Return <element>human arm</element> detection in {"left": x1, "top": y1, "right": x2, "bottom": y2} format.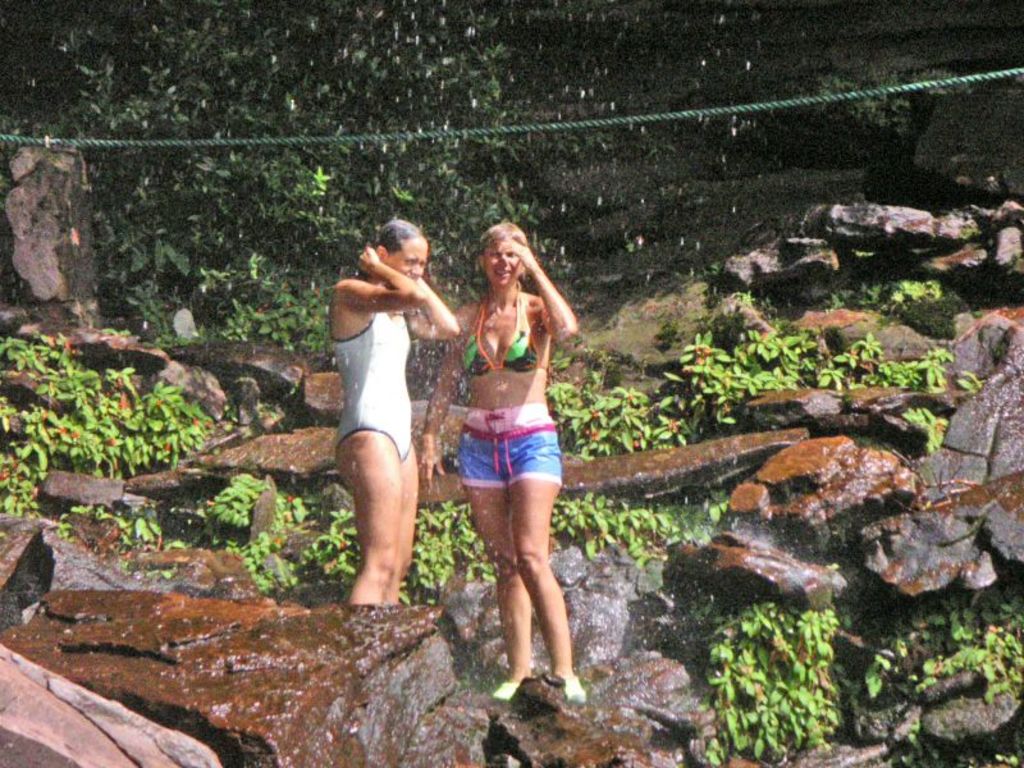
{"left": 420, "top": 305, "right": 465, "bottom": 489}.
